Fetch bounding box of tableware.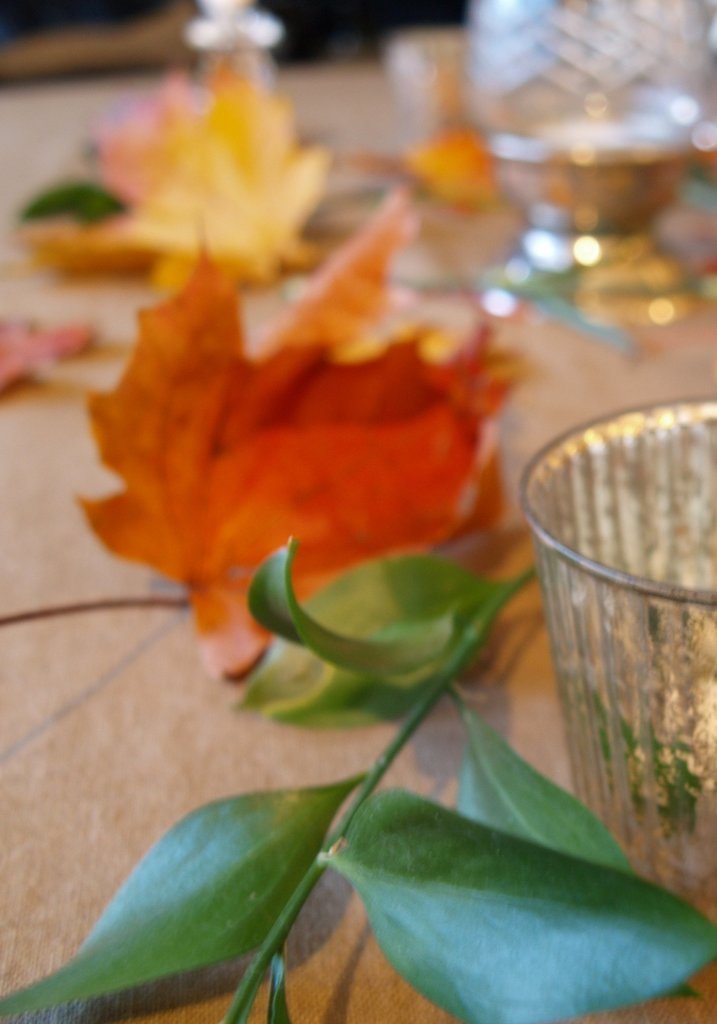
Bbox: (left=468, top=0, right=716, bottom=328).
